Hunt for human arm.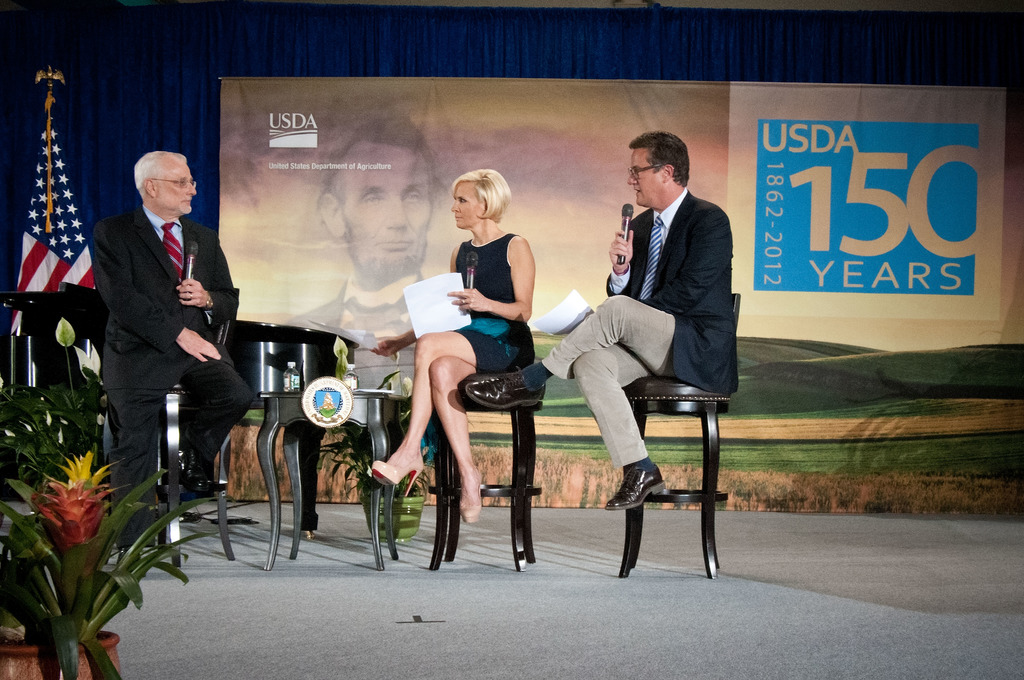
Hunted down at 178 279 237 329.
